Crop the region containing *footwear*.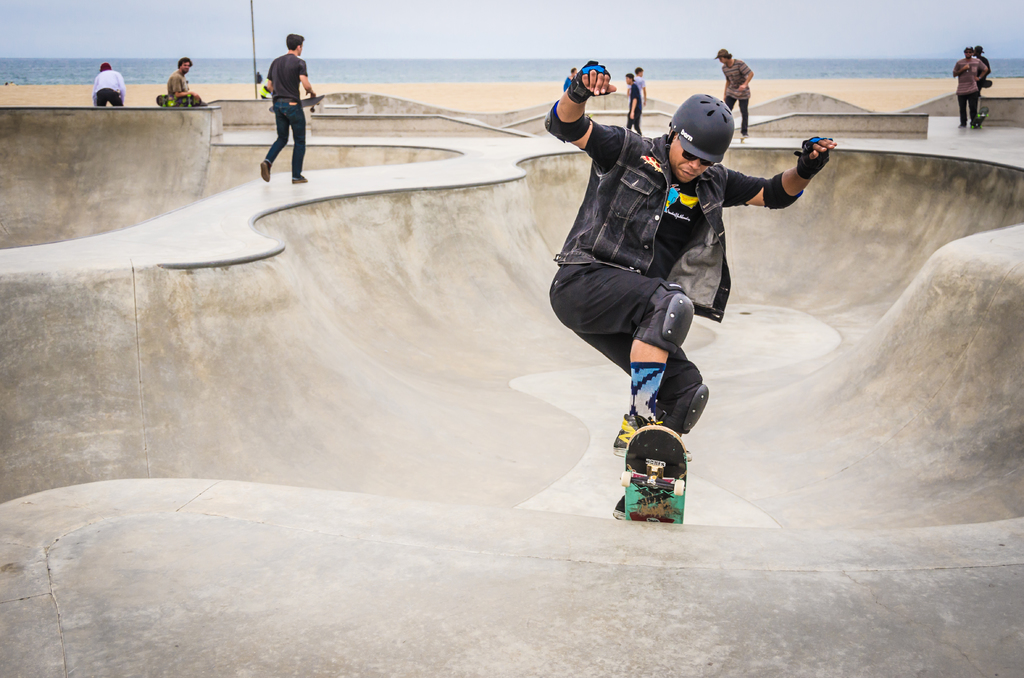
Crop region: [x1=608, y1=407, x2=694, y2=462].
